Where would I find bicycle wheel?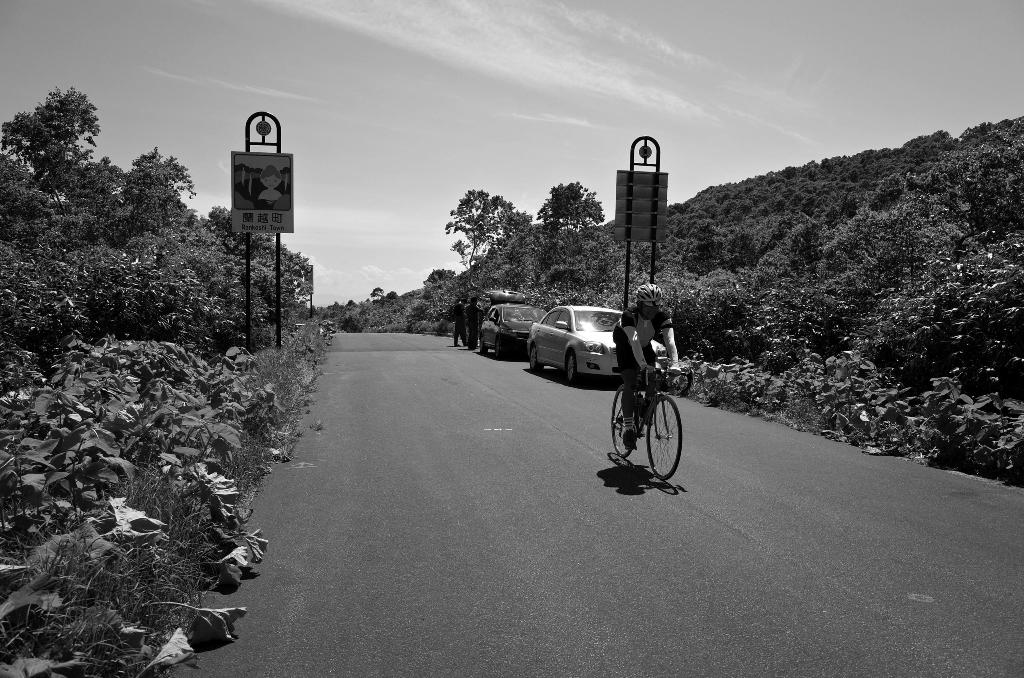
At BBox(611, 387, 640, 456).
